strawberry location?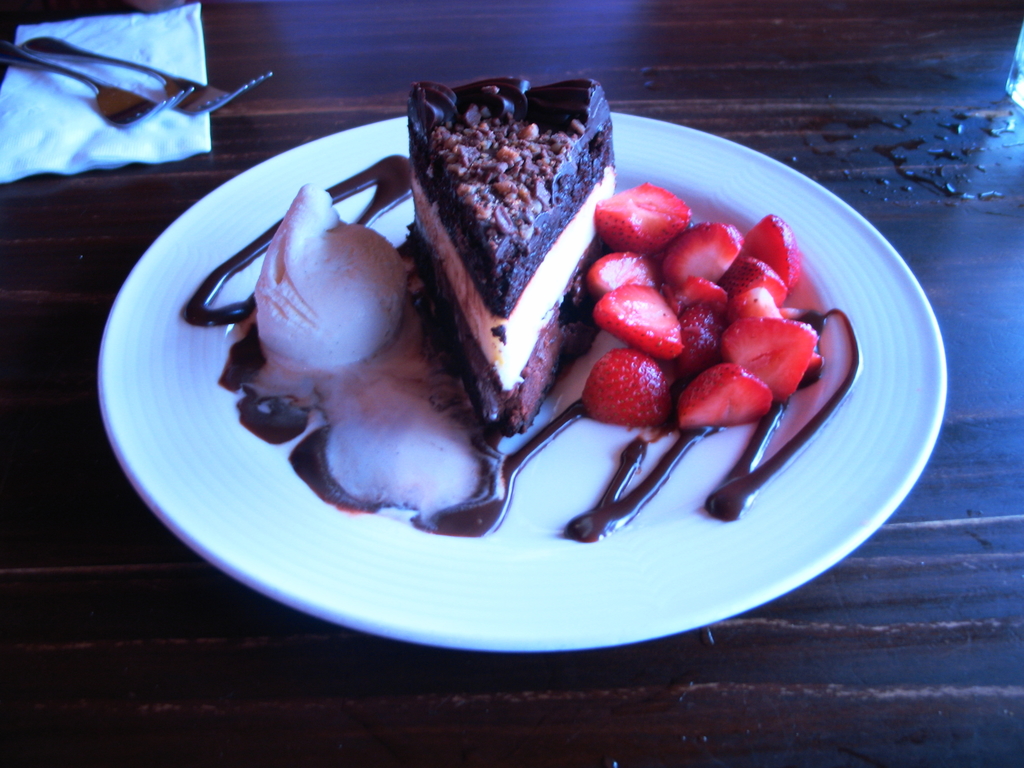
box=[587, 246, 659, 299]
